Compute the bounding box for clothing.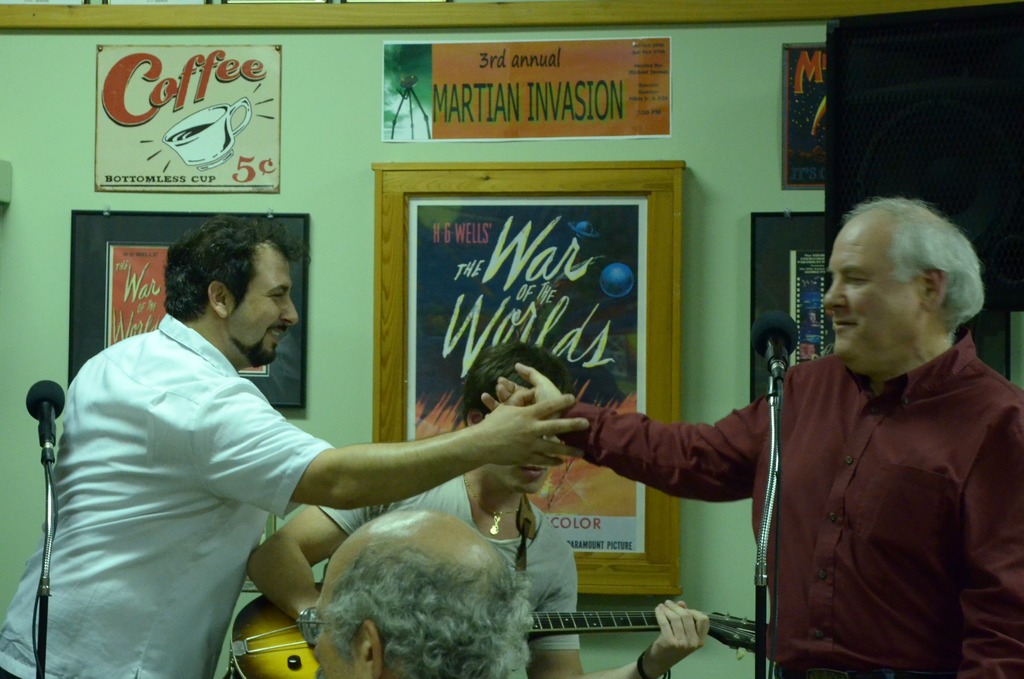
[x1=326, y1=468, x2=588, y2=656].
